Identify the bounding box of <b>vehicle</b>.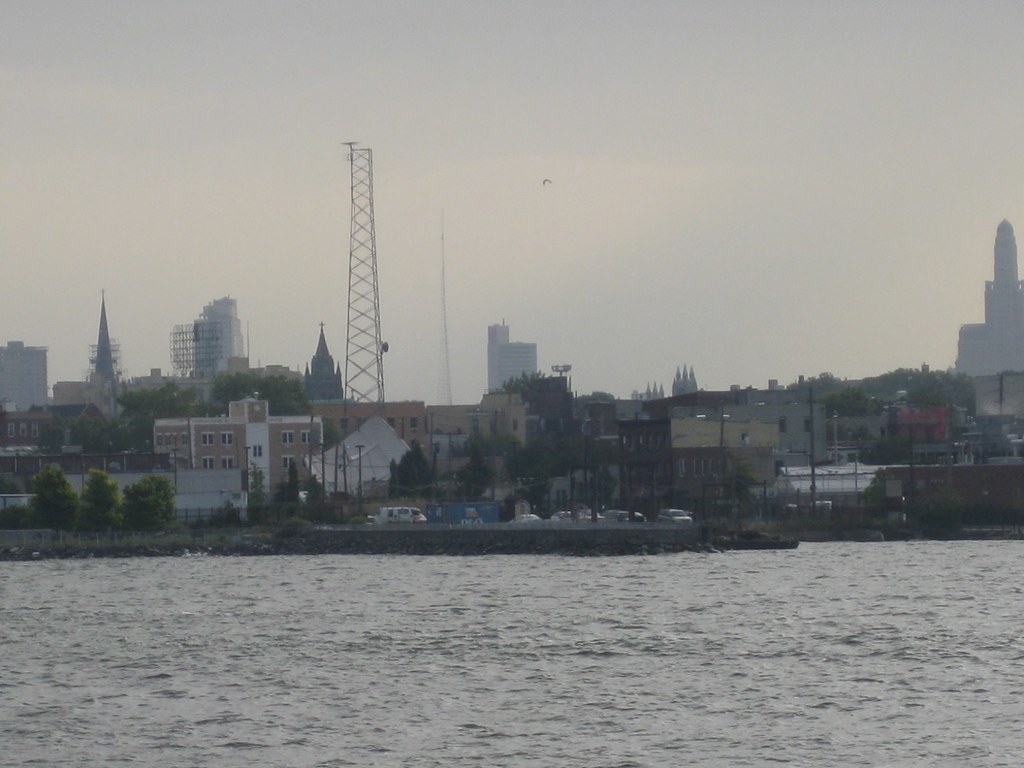
BBox(655, 506, 692, 523).
